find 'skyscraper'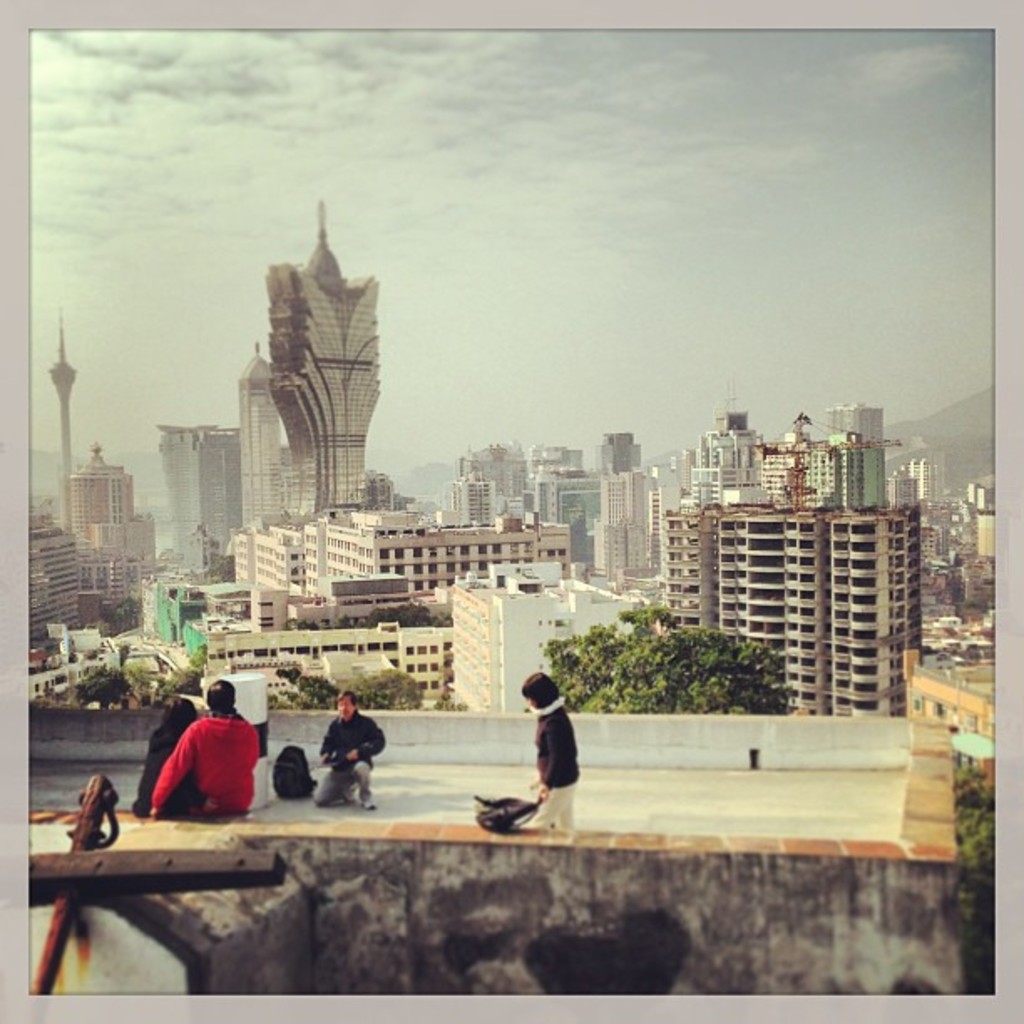
233/335/306/525
